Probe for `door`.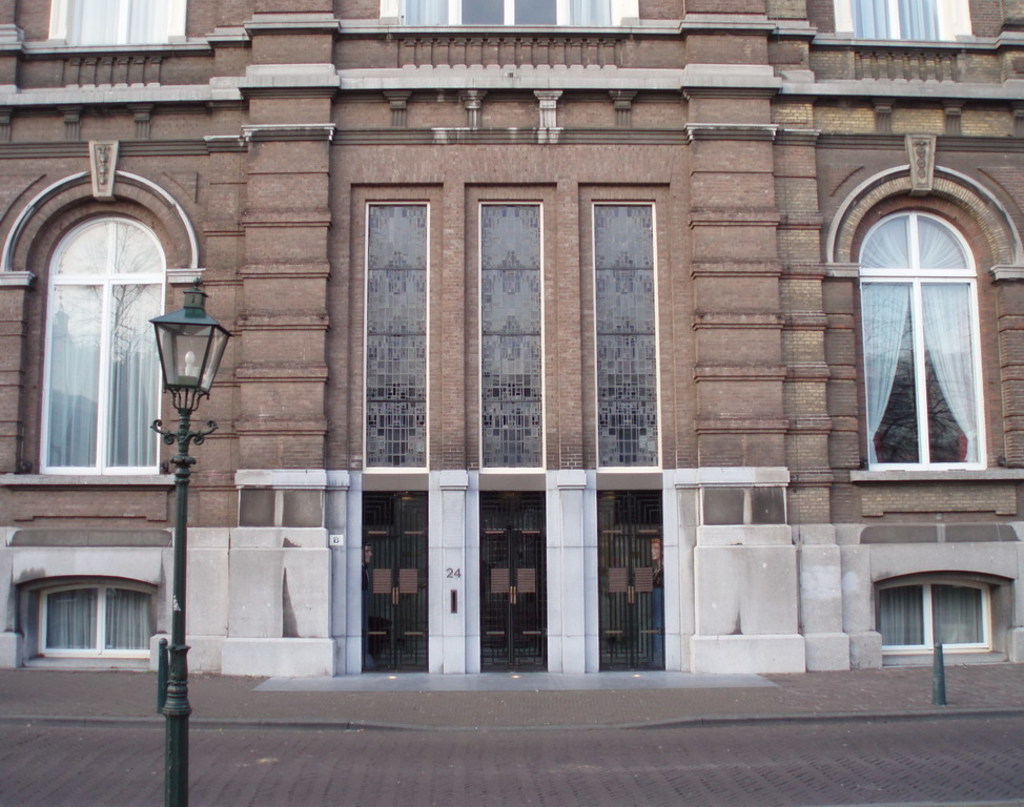
Probe result: 513/534/552/672.
